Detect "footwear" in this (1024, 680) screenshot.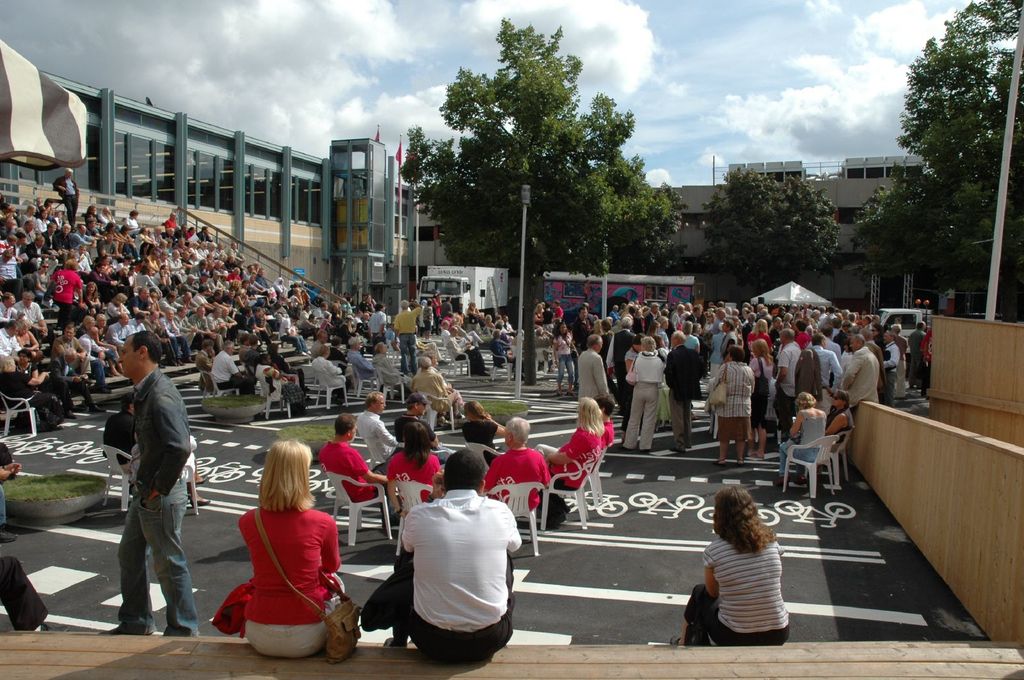
Detection: 88:404:111:419.
